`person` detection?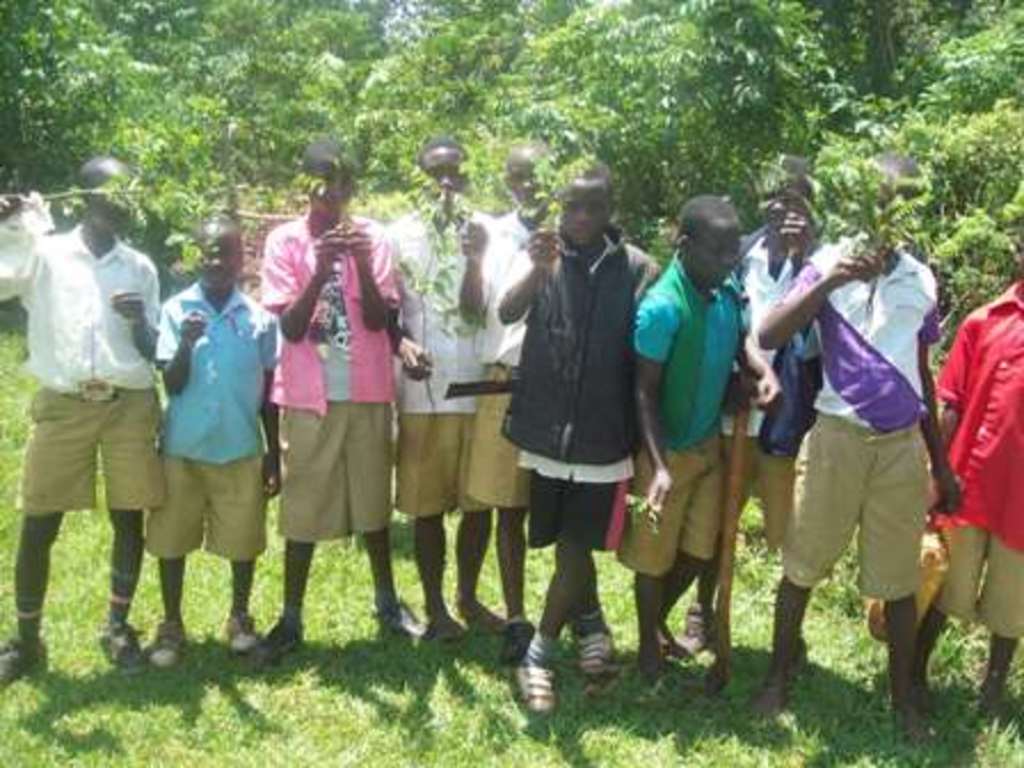
Rect(631, 194, 768, 667)
